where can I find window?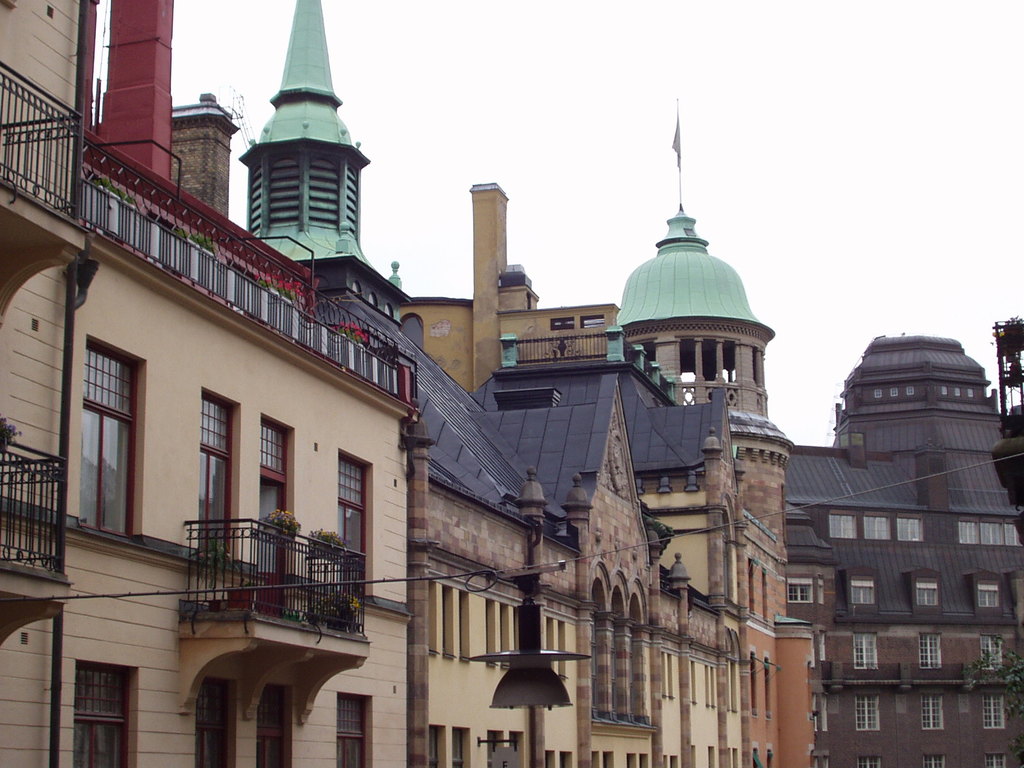
You can find it at [left=561, top=749, right=570, bottom=767].
